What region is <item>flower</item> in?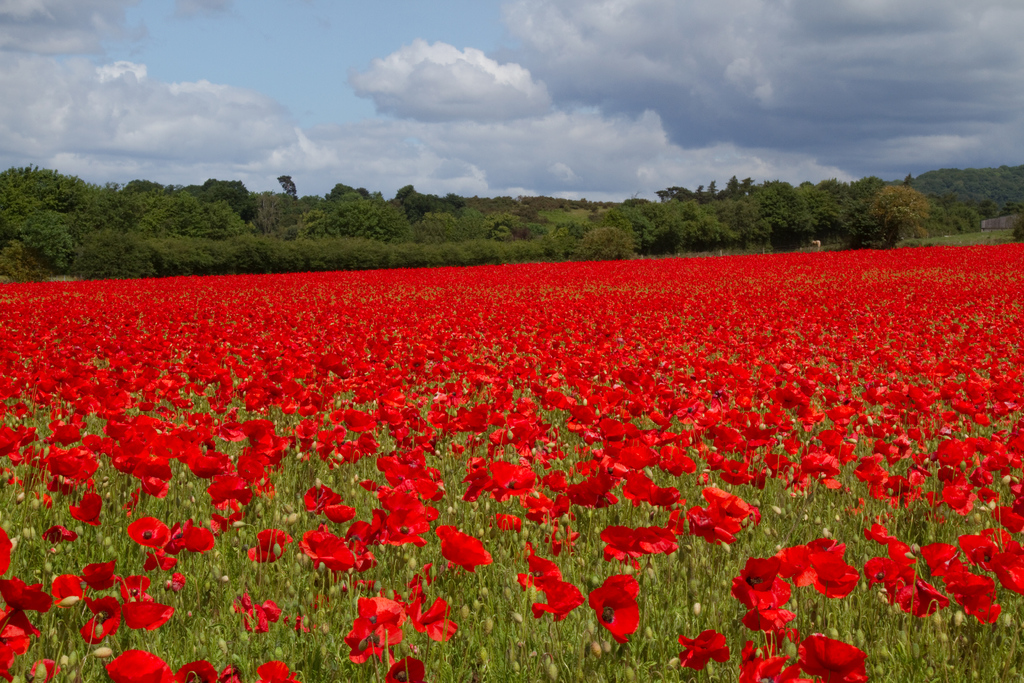
locate(38, 525, 80, 543).
